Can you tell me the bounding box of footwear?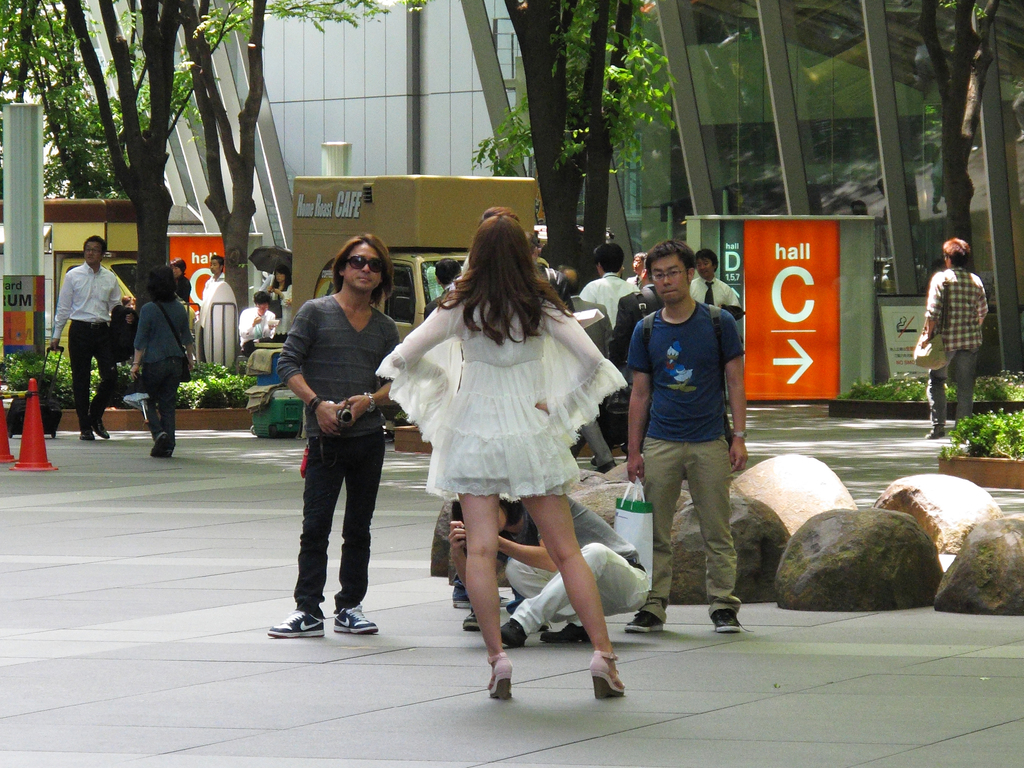
(x1=589, y1=448, x2=595, y2=466).
